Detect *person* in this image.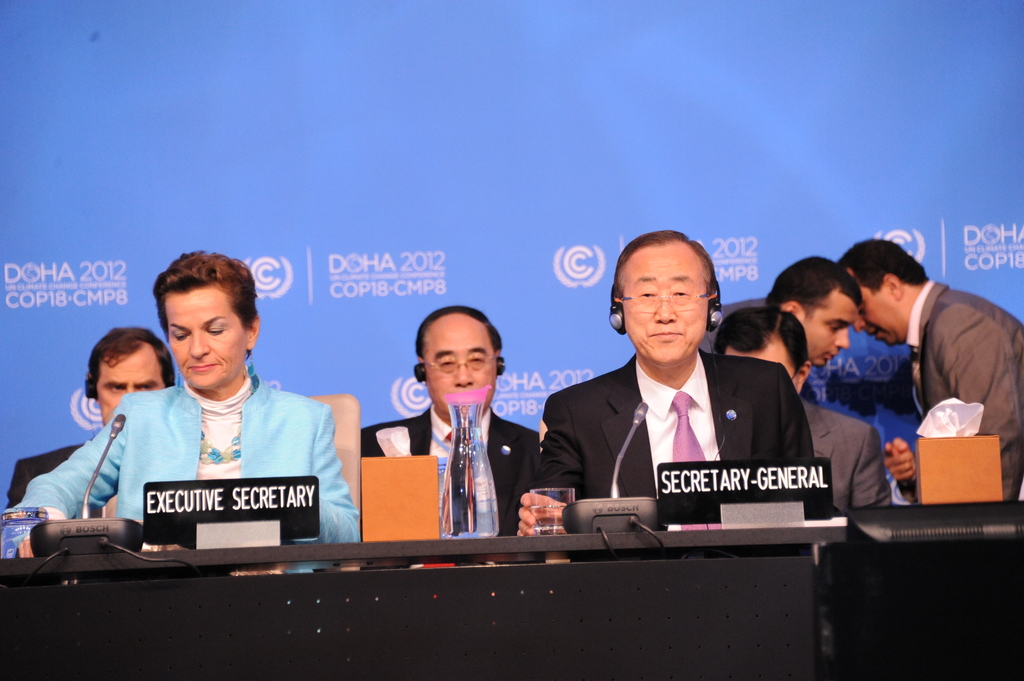
Detection: [547, 245, 826, 563].
